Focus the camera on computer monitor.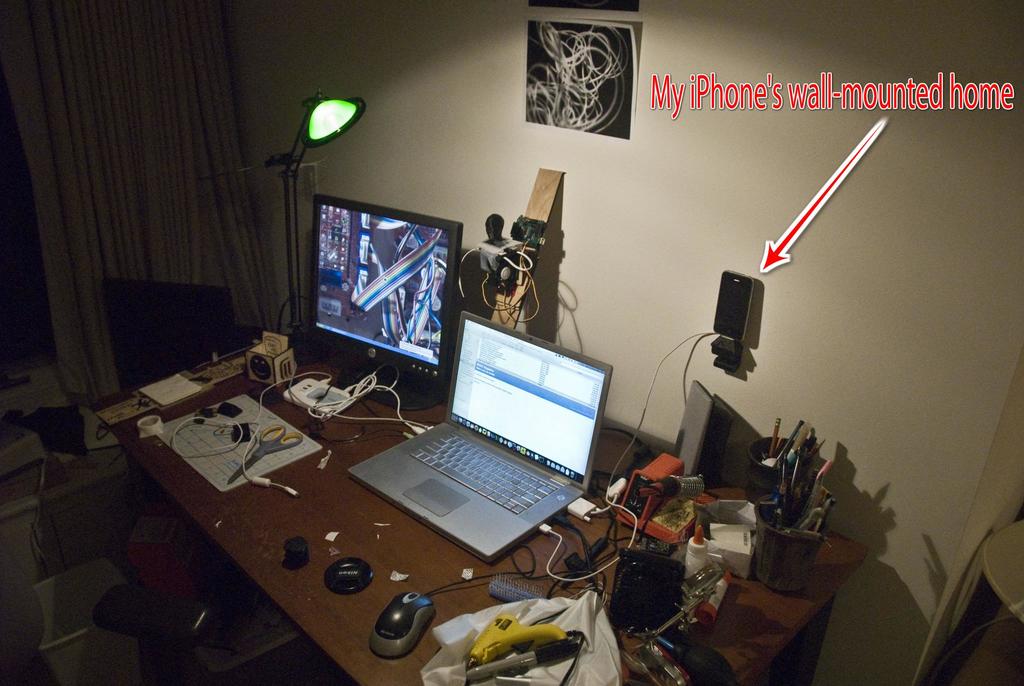
Focus region: left=307, top=195, right=449, bottom=381.
